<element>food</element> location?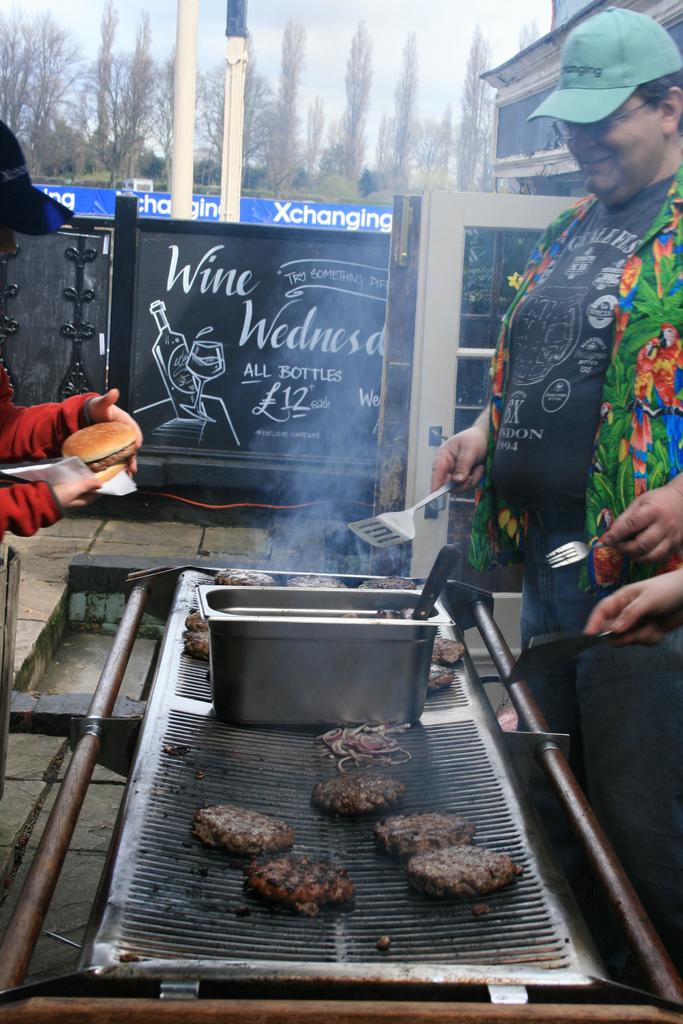
{"x1": 427, "y1": 661, "x2": 456, "y2": 694}
